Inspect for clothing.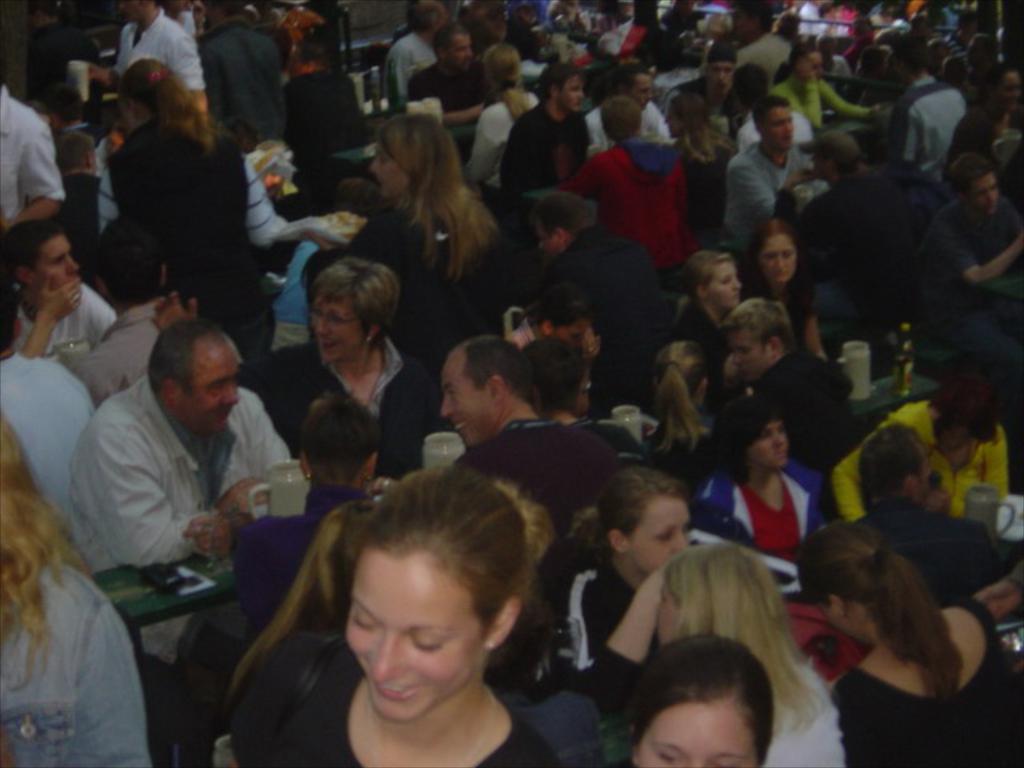
Inspection: (left=886, top=70, right=970, bottom=176).
